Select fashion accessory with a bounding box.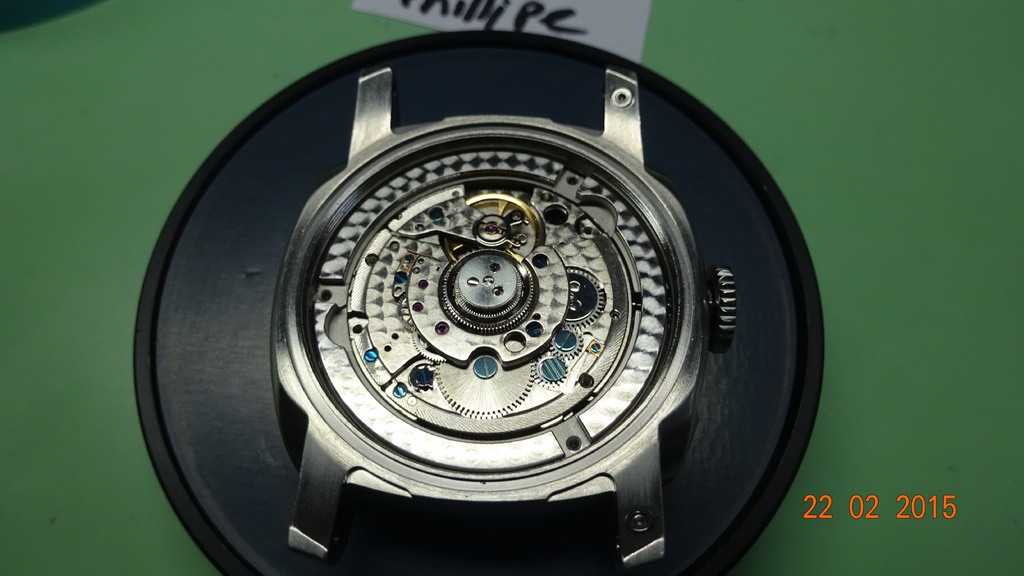
(x1=271, y1=66, x2=739, y2=566).
